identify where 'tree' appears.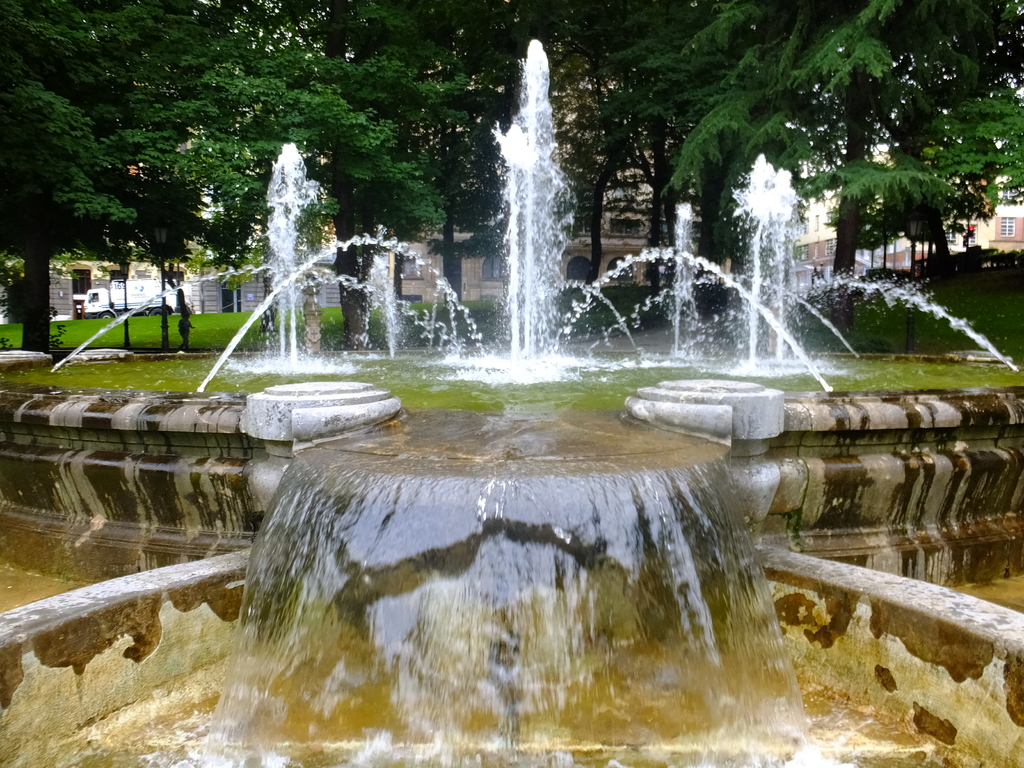
Appears at [0, 0, 331, 353].
